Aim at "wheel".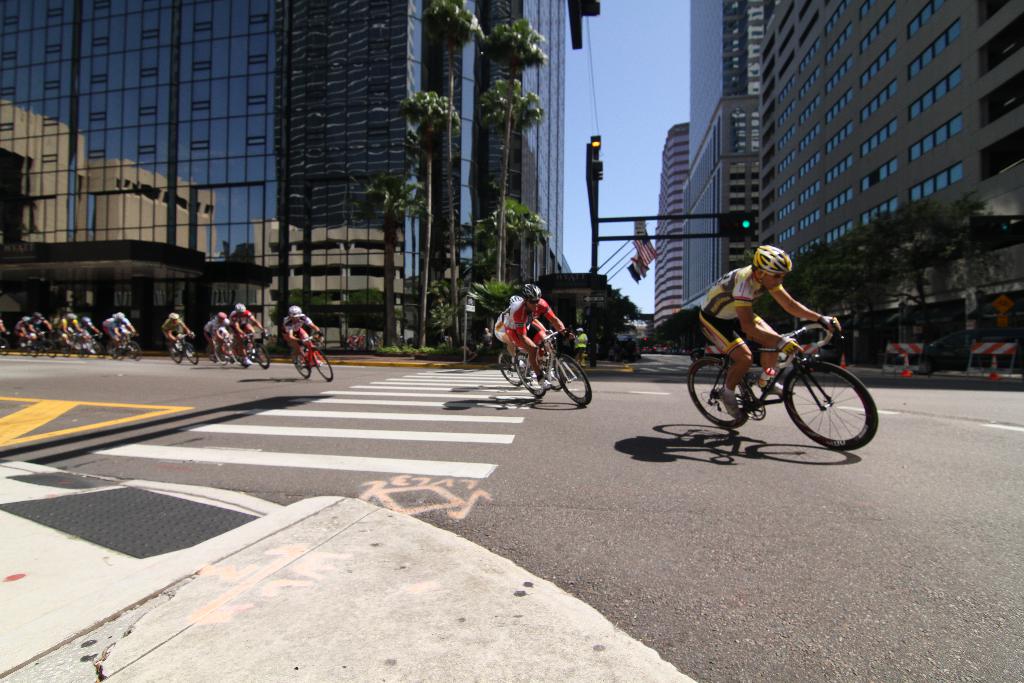
Aimed at x1=515, y1=347, x2=547, y2=399.
